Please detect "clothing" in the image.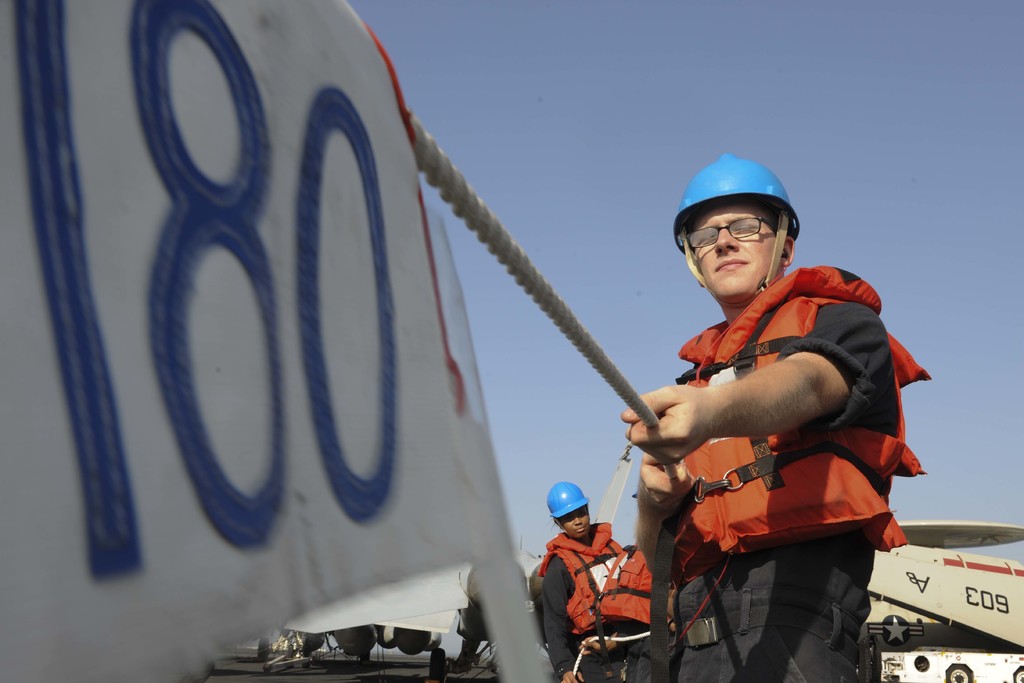
528,522,618,682.
